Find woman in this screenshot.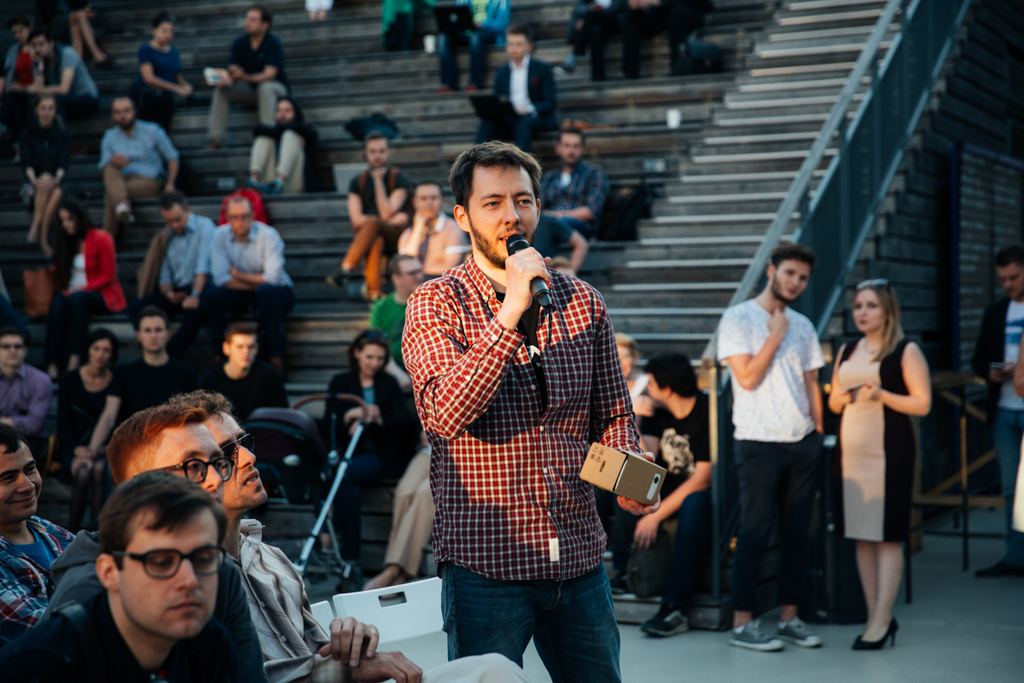
The bounding box for woman is 830, 283, 939, 652.
